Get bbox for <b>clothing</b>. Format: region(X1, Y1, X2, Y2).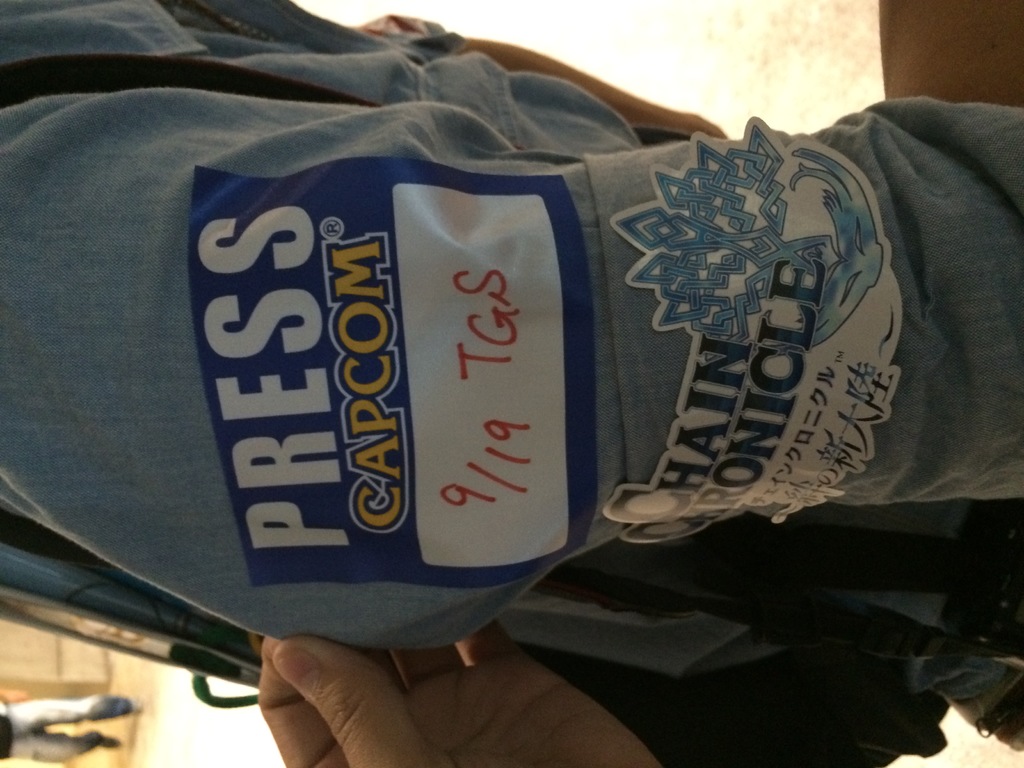
region(7, 0, 1023, 767).
